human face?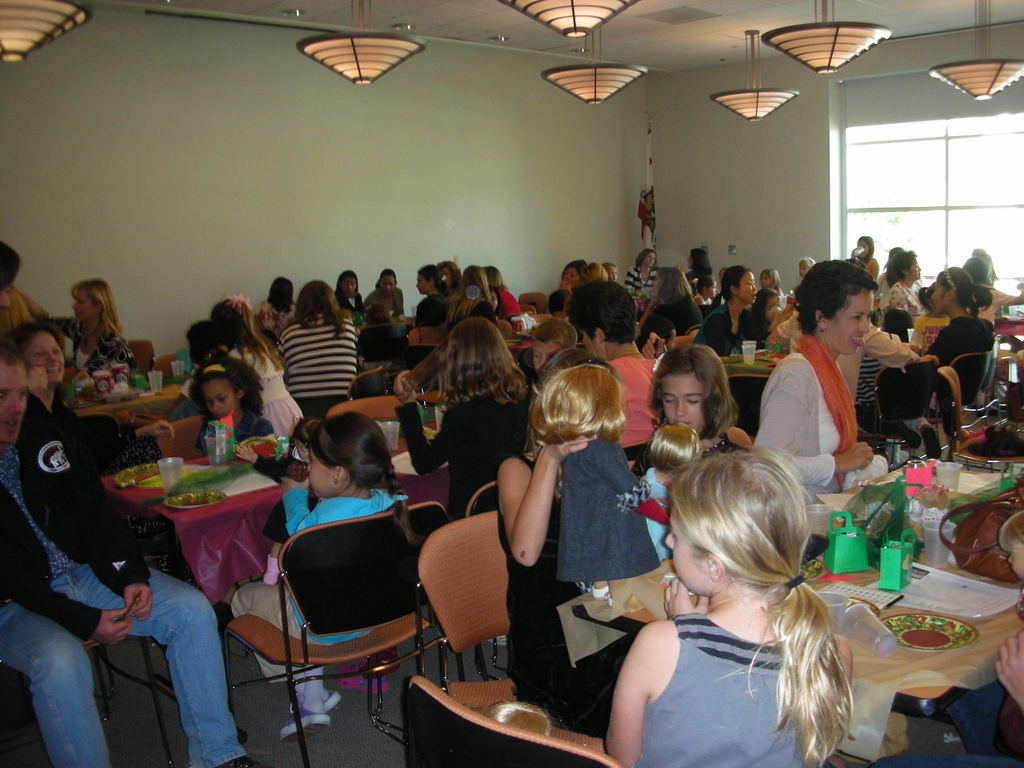
[534, 342, 559, 374]
